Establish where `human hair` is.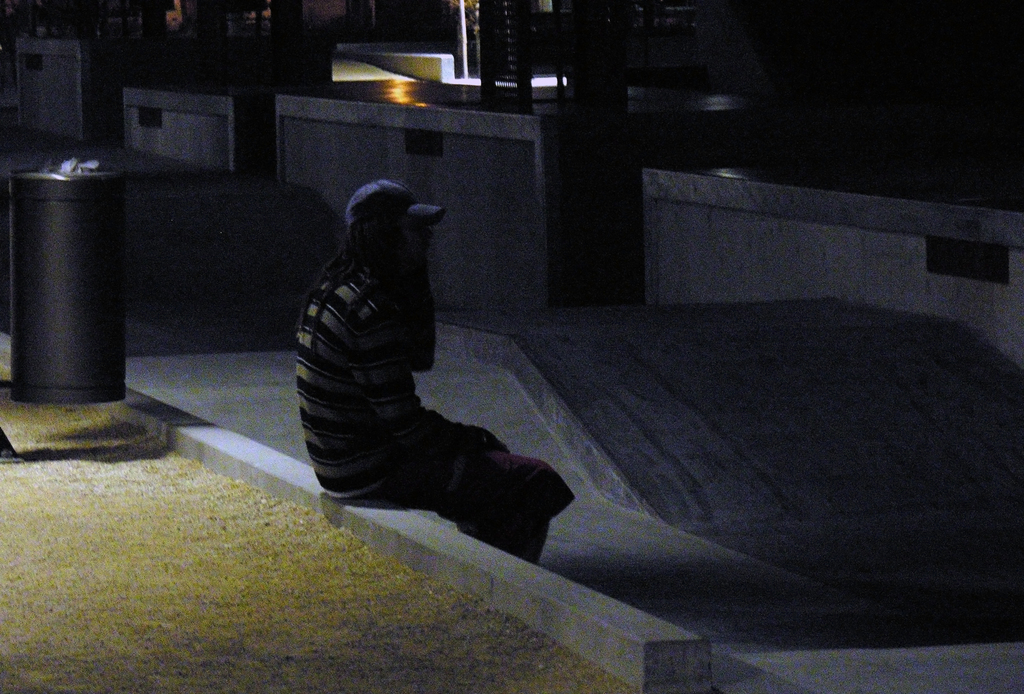
Established at crop(296, 212, 404, 333).
